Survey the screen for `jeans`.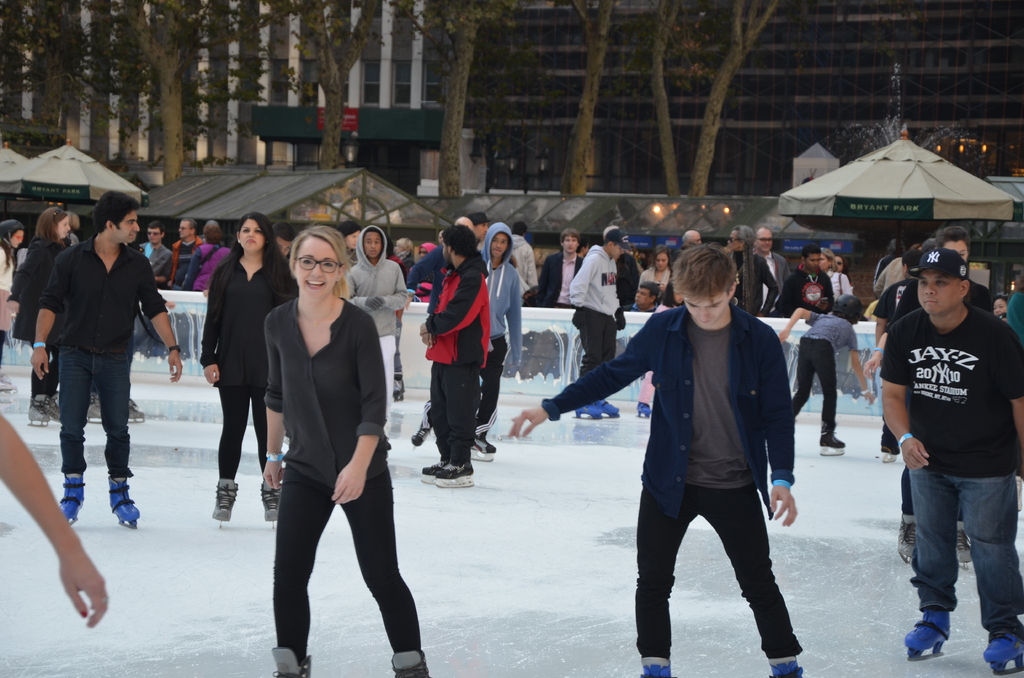
Survey found: Rect(58, 347, 133, 480).
